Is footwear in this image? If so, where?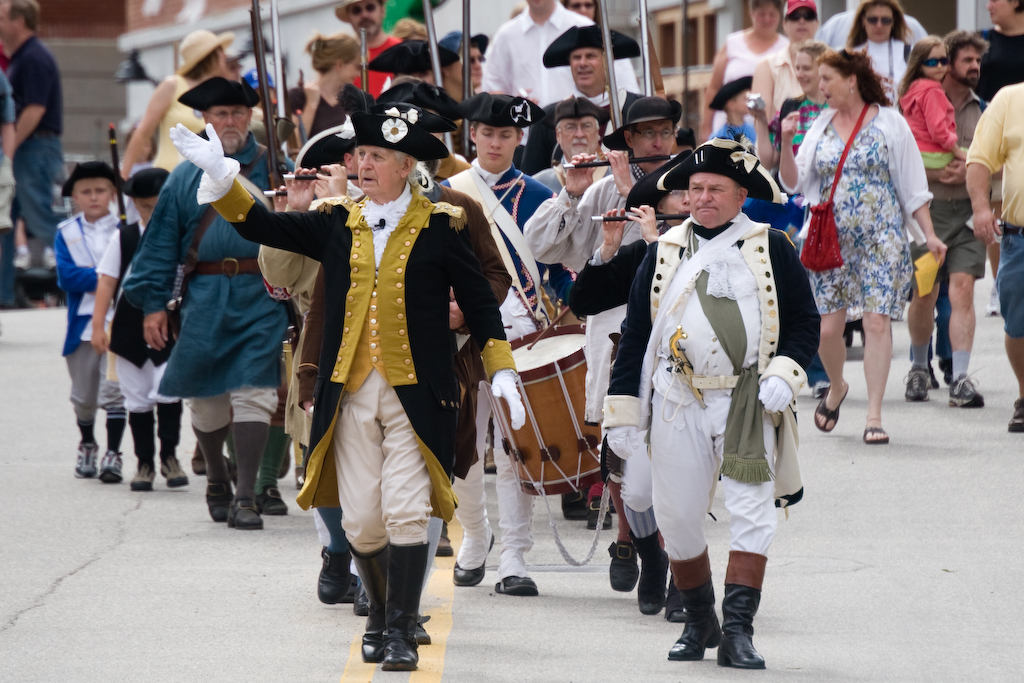
Yes, at detection(128, 462, 155, 495).
